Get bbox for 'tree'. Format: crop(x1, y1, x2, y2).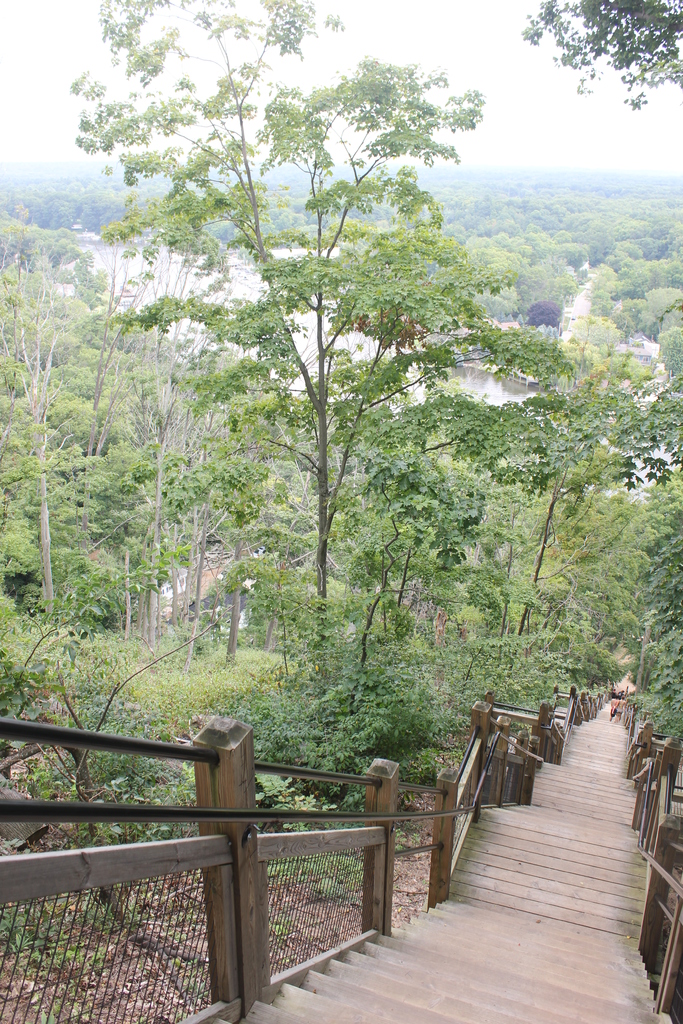
crop(456, 241, 524, 295).
